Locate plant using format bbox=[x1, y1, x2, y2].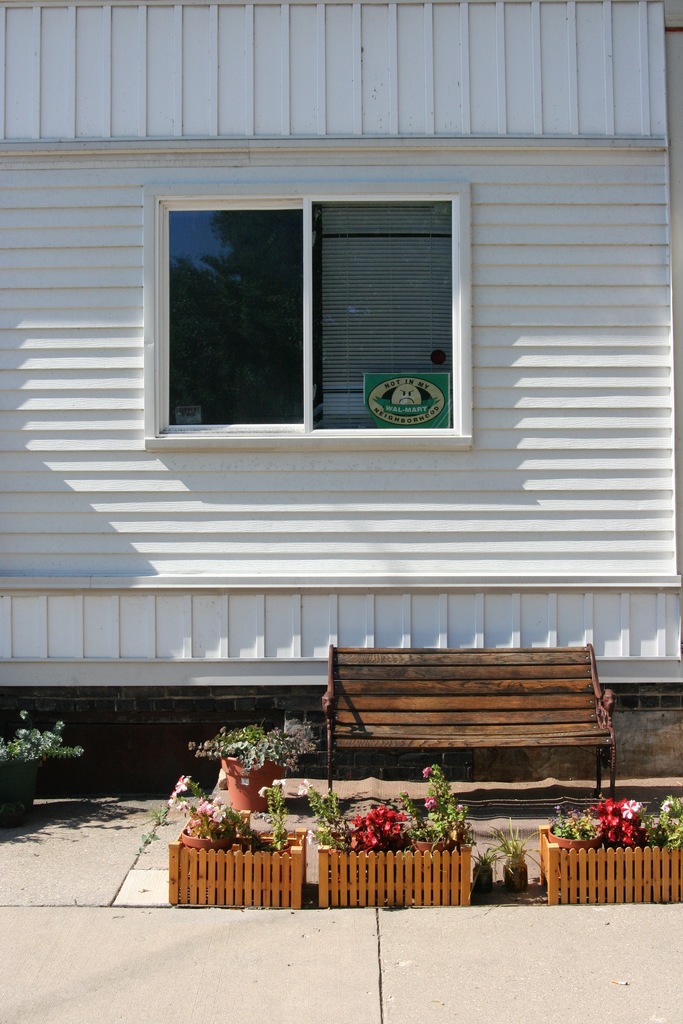
bbox=[647, 792, 682, 848].
